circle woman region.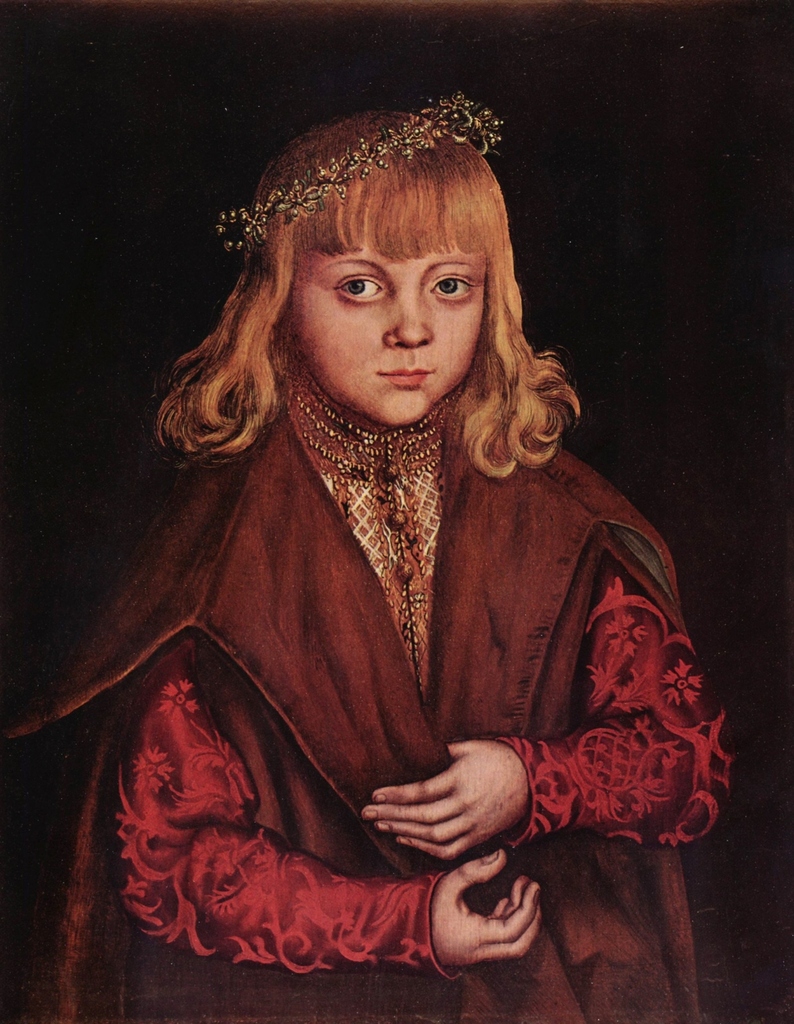
Region: (73,75,708,972).
